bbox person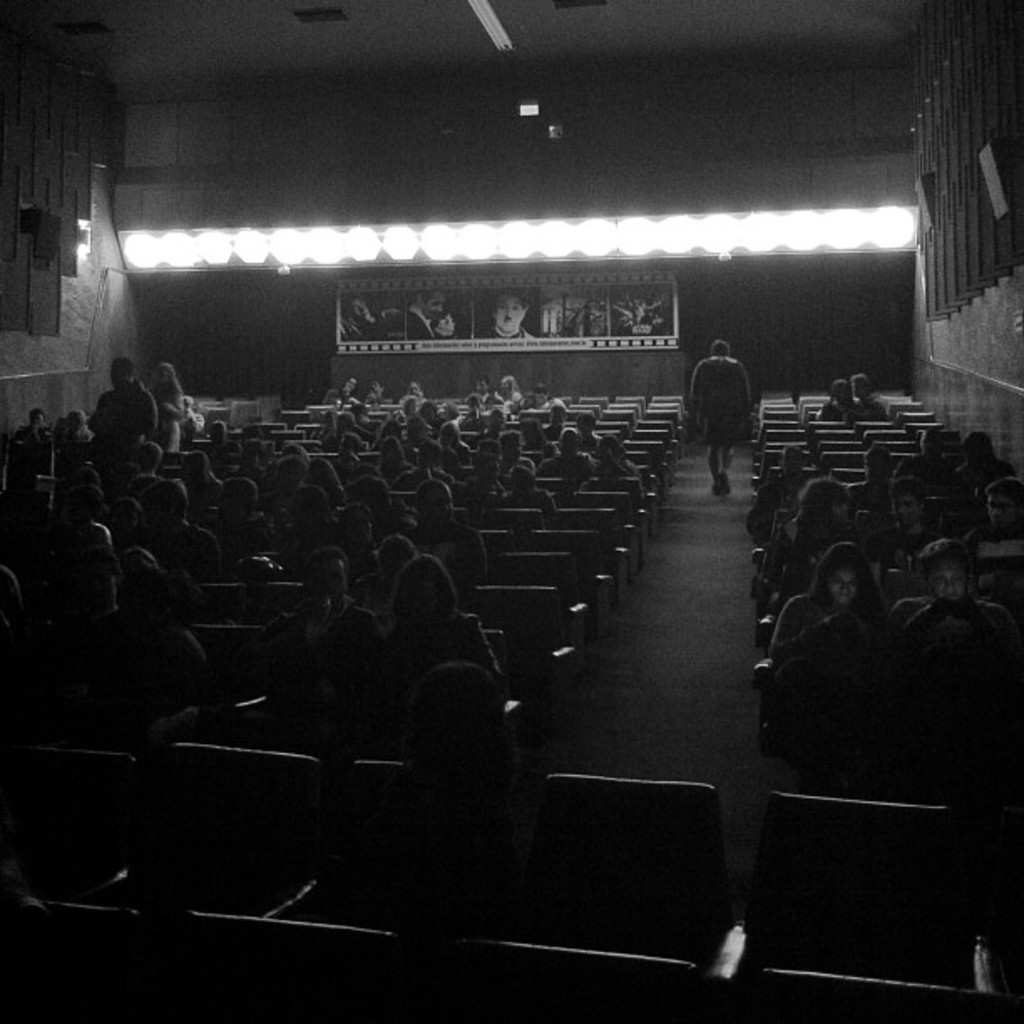
l=331, t=286, r=398, b=348
